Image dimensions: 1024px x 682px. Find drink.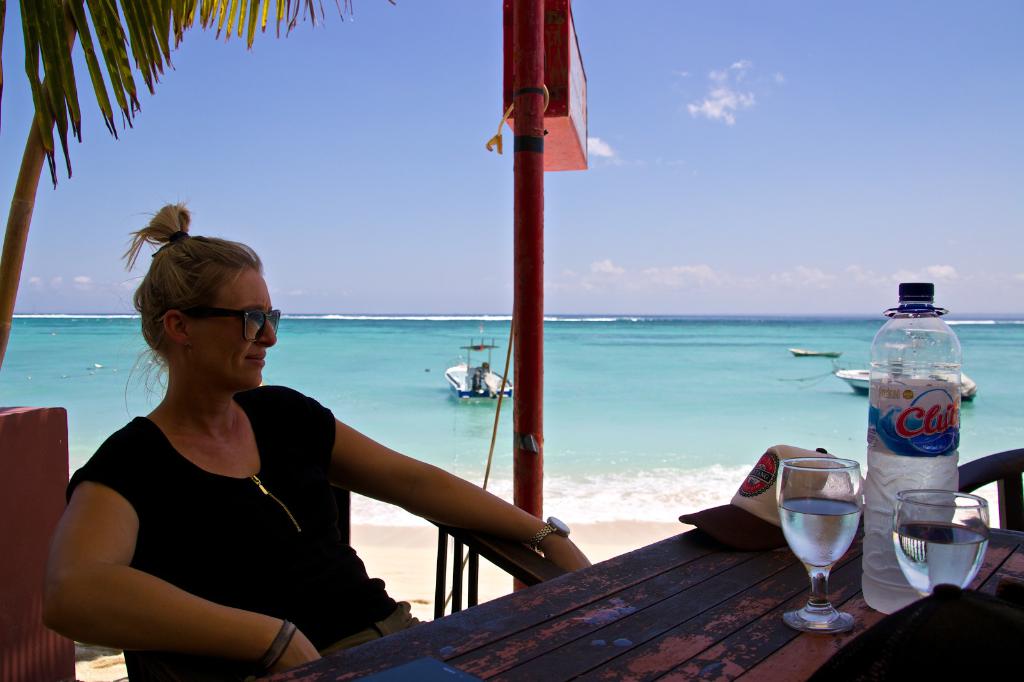
776, 501, 861, 571.
